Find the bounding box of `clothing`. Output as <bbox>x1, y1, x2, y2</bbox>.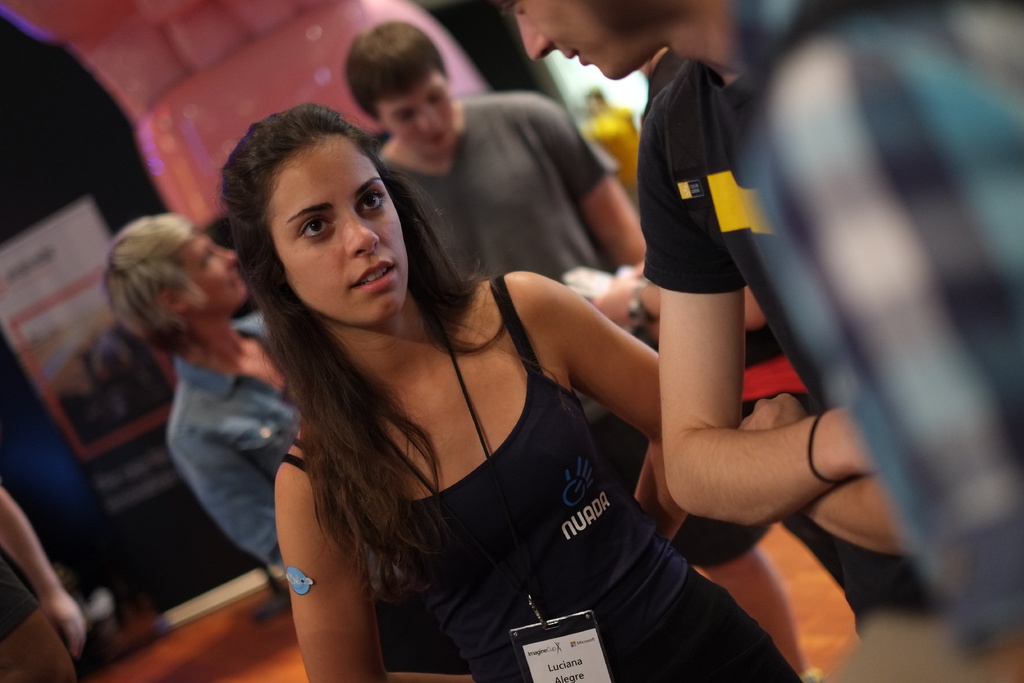
<bbox>166, 316, 296, 592</bbox>.
